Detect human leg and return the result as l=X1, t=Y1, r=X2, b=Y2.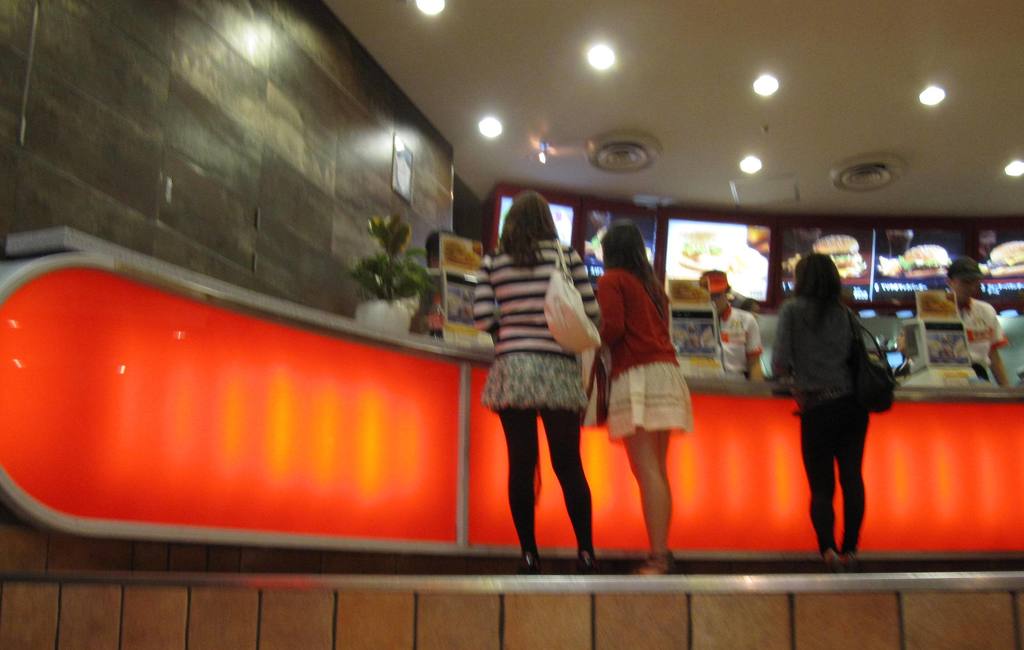
l=618, t=361, r=666, b=577.
